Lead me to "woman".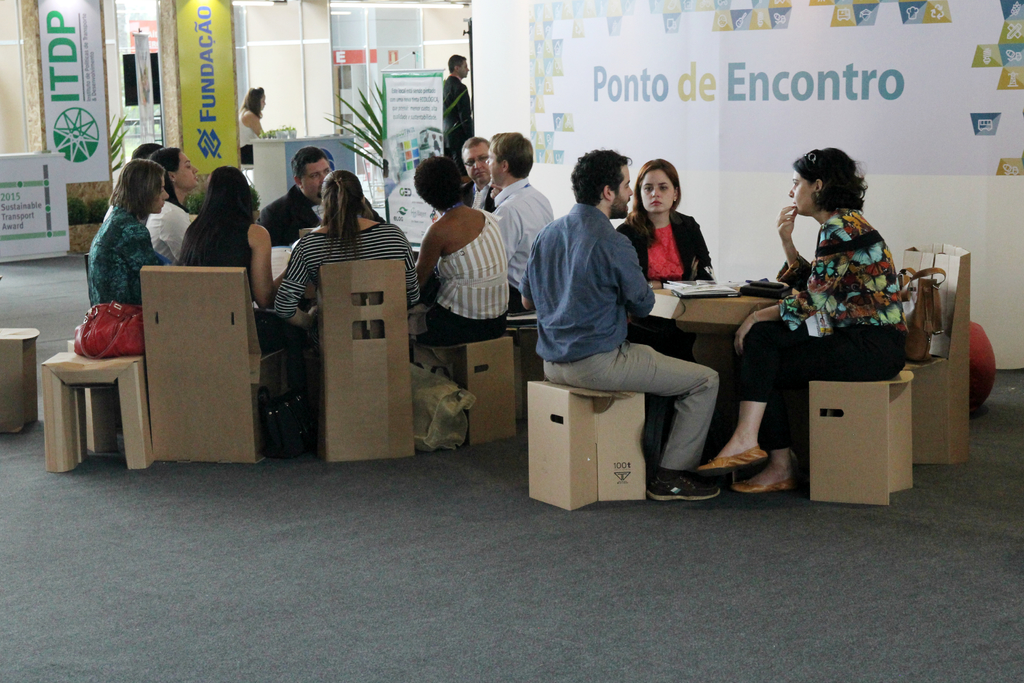
Lead to [147,147,199,267].
